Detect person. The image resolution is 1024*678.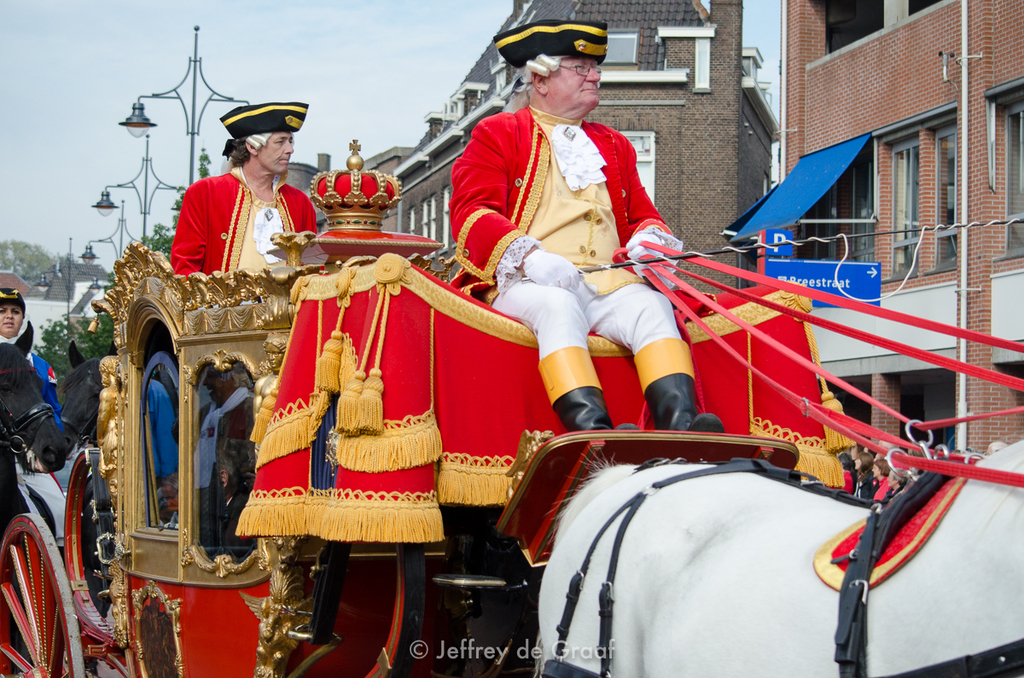
bbox=[0, 263, 67, 432].
